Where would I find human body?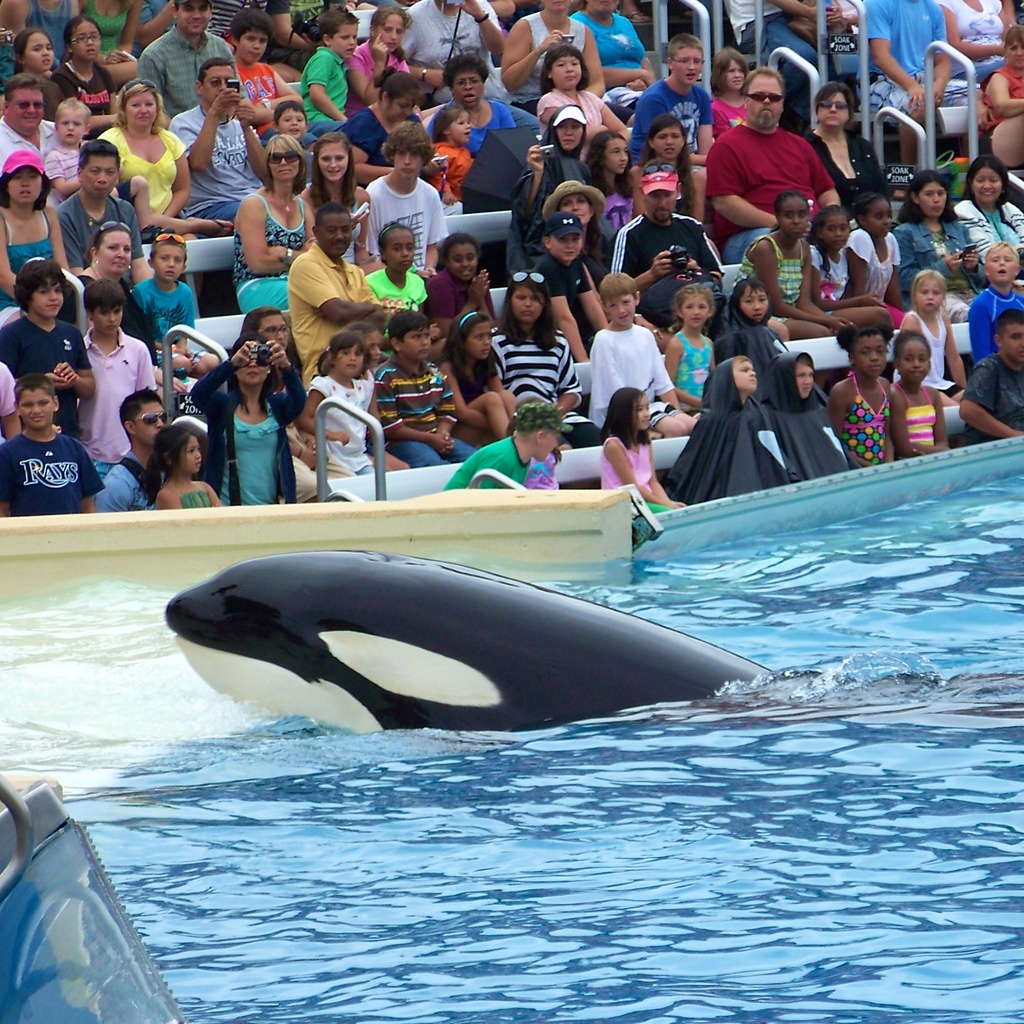
At BBox(406, 0, 504, 94).
